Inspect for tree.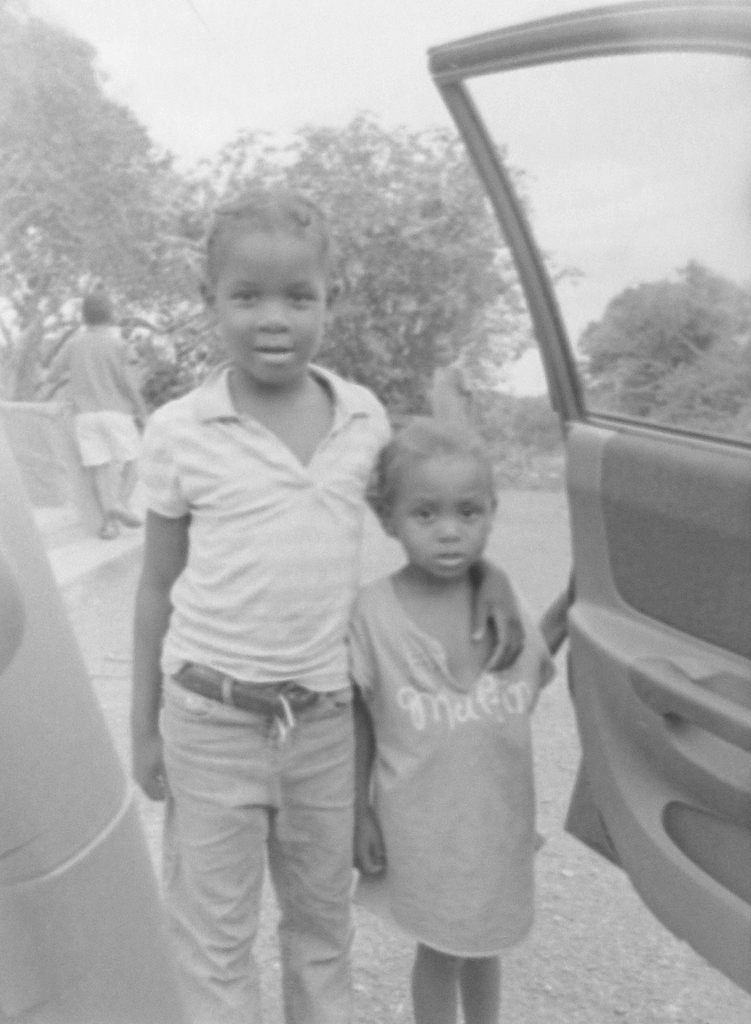
Inspection: left=0, top=0, right=231, bottom=440.
